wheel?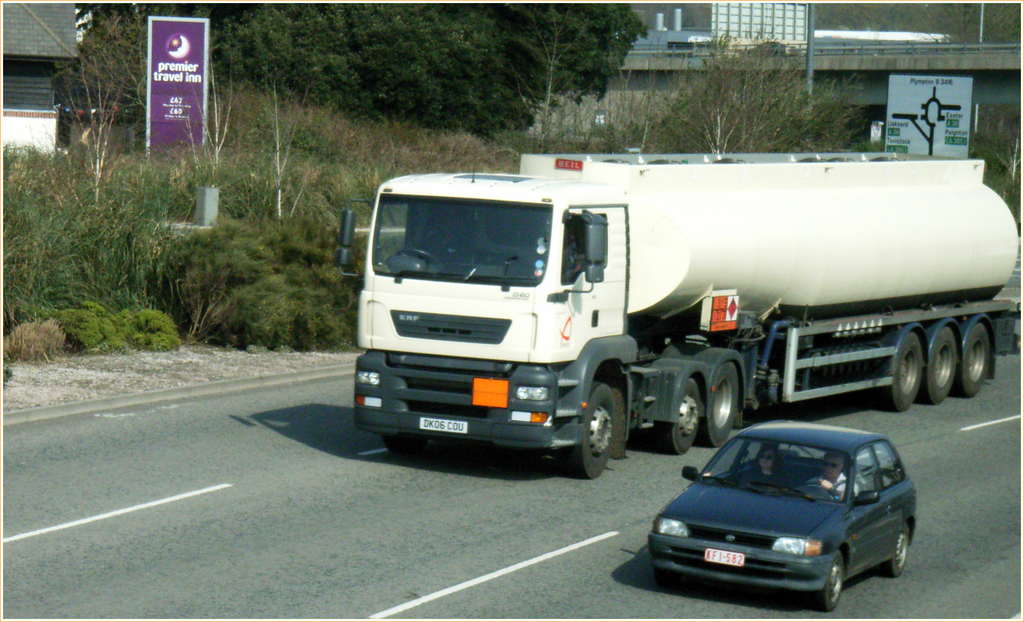
select_region(699, 367, 741, 443)
